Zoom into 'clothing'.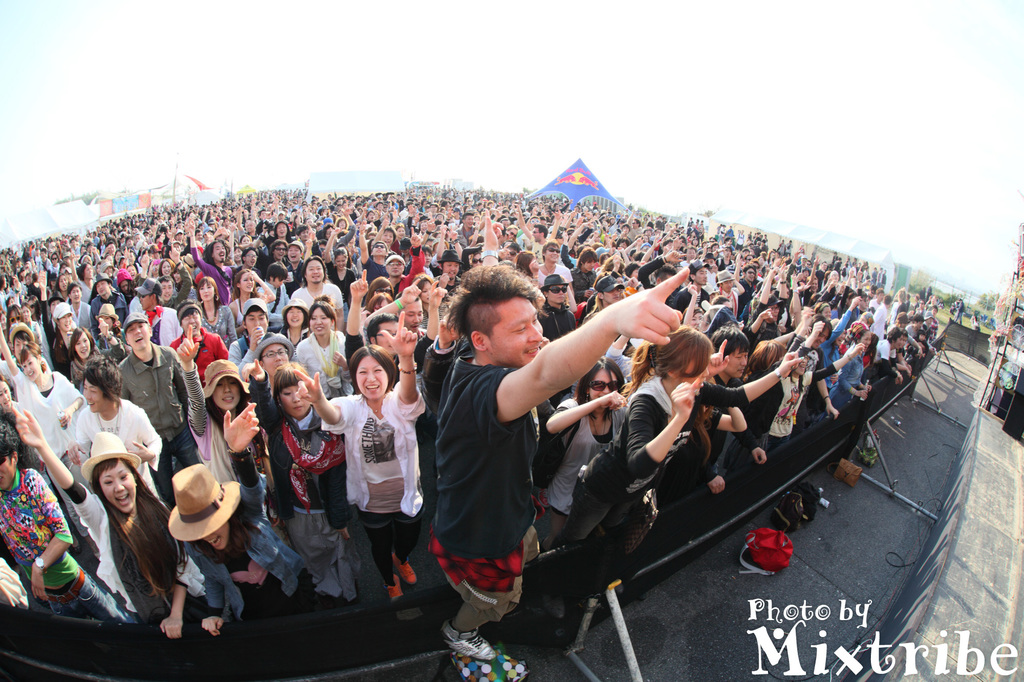
Zoom target: 420, 308, 556, 633.
